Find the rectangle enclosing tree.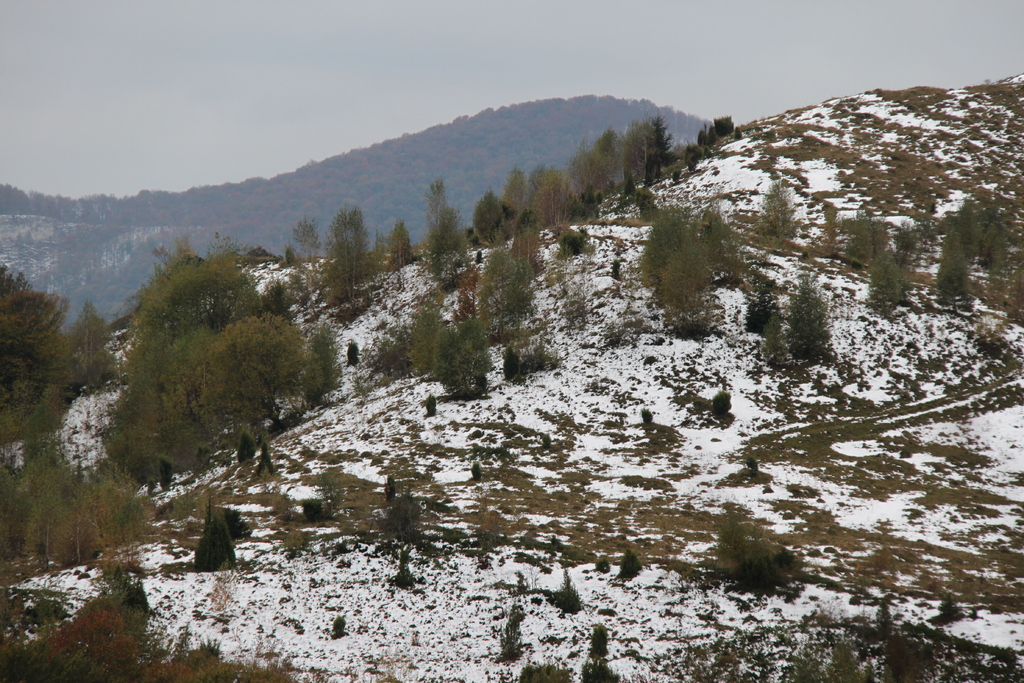
Rect(703, 199, 739, 274).
